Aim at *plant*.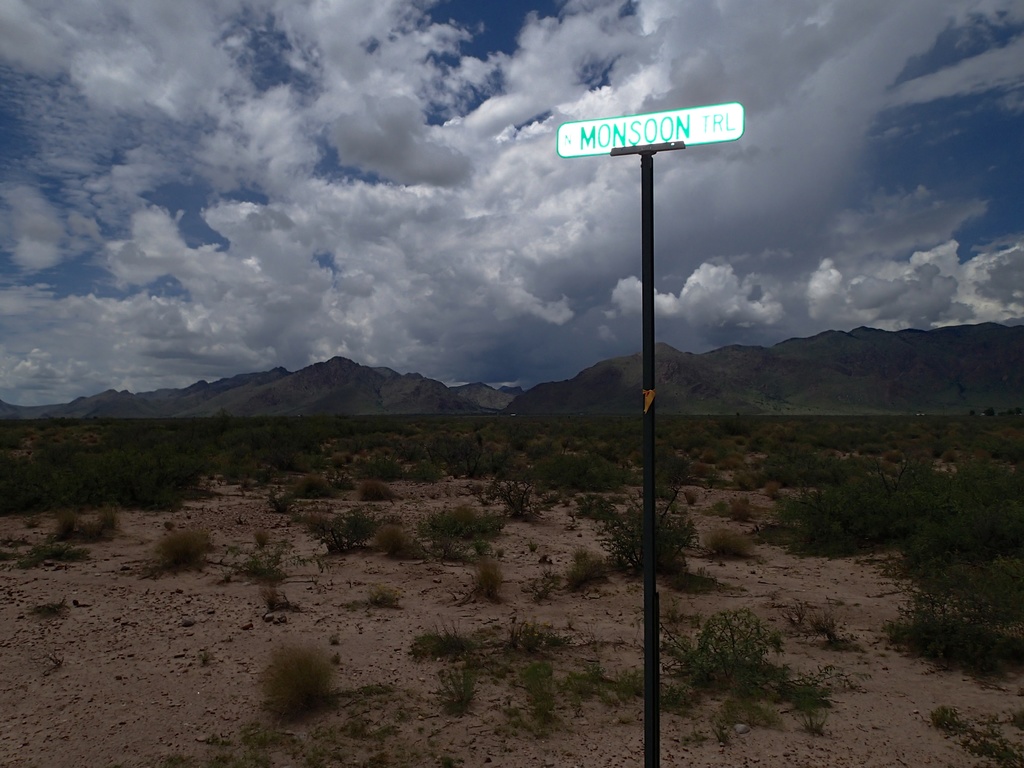
Aimed at detection(518, 661, 551, 698).
